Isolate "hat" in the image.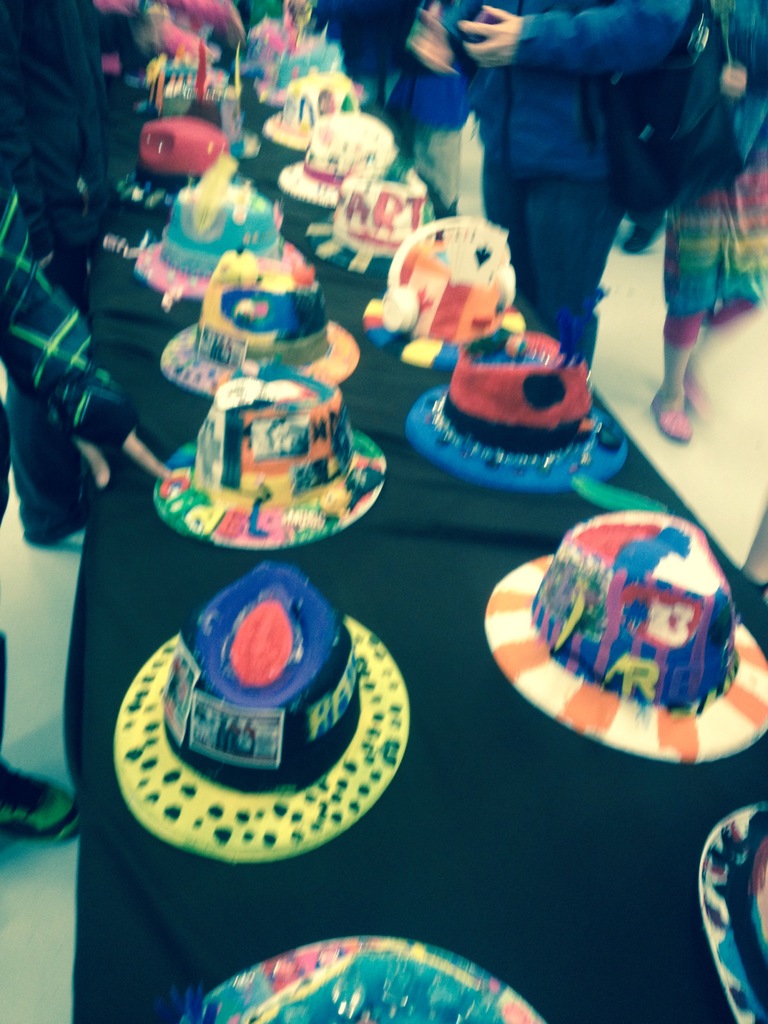
Isolated region: <bbox>484, 509, 767, 769</bbox>.
